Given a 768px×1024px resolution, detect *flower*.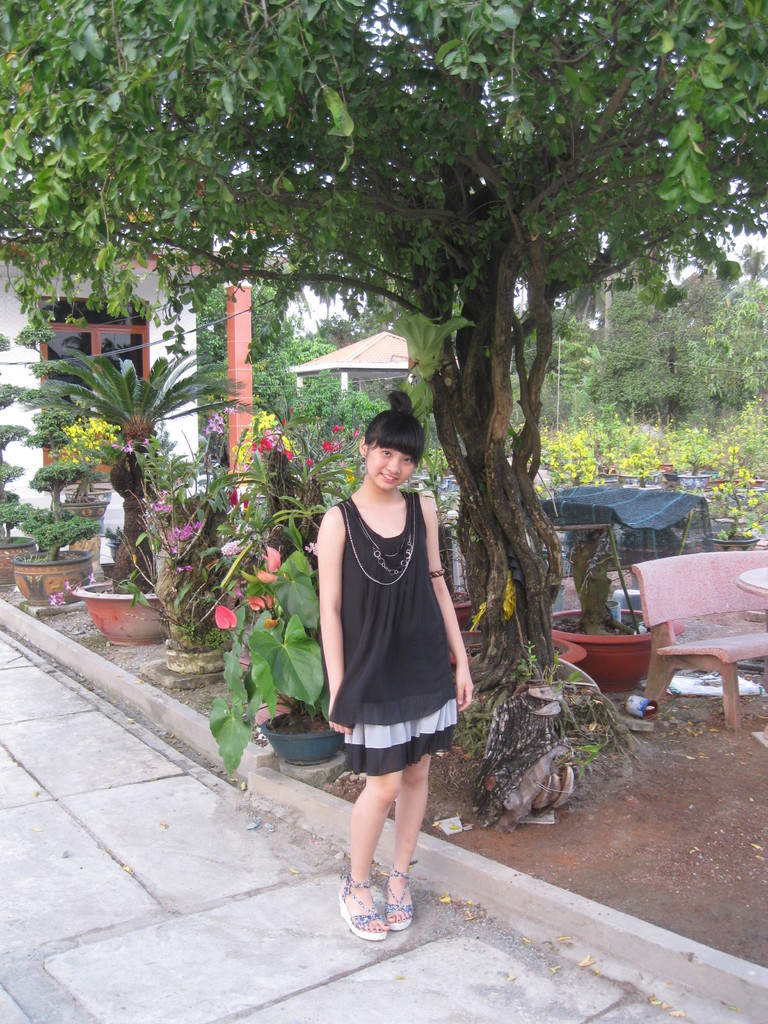
bbox(140, 438, 149, 450).
